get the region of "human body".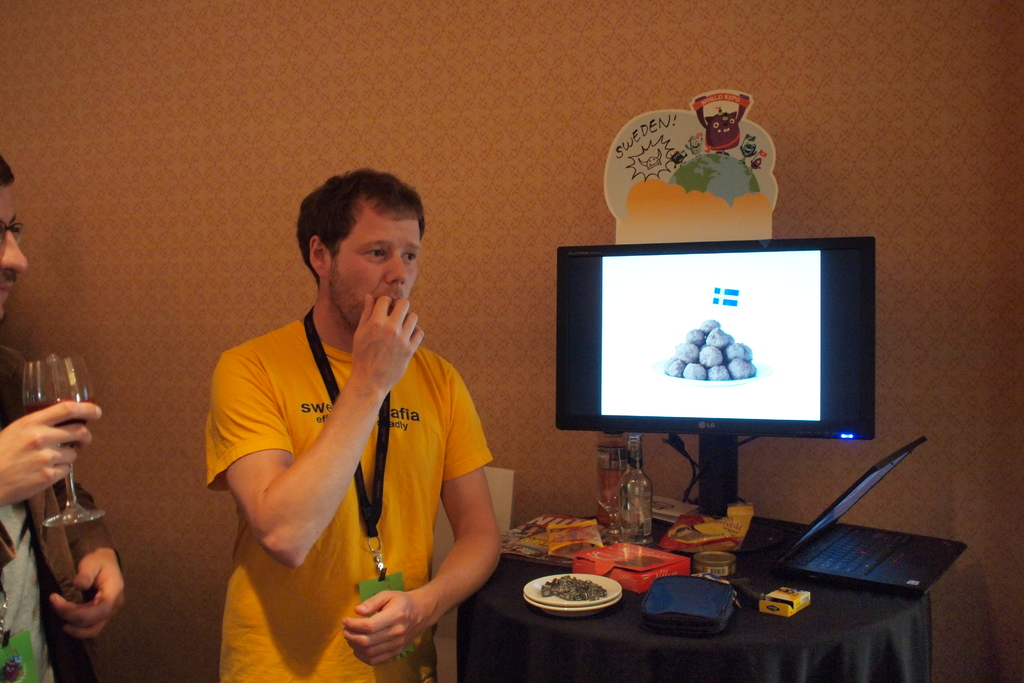
(168, 154, 511, 682).
